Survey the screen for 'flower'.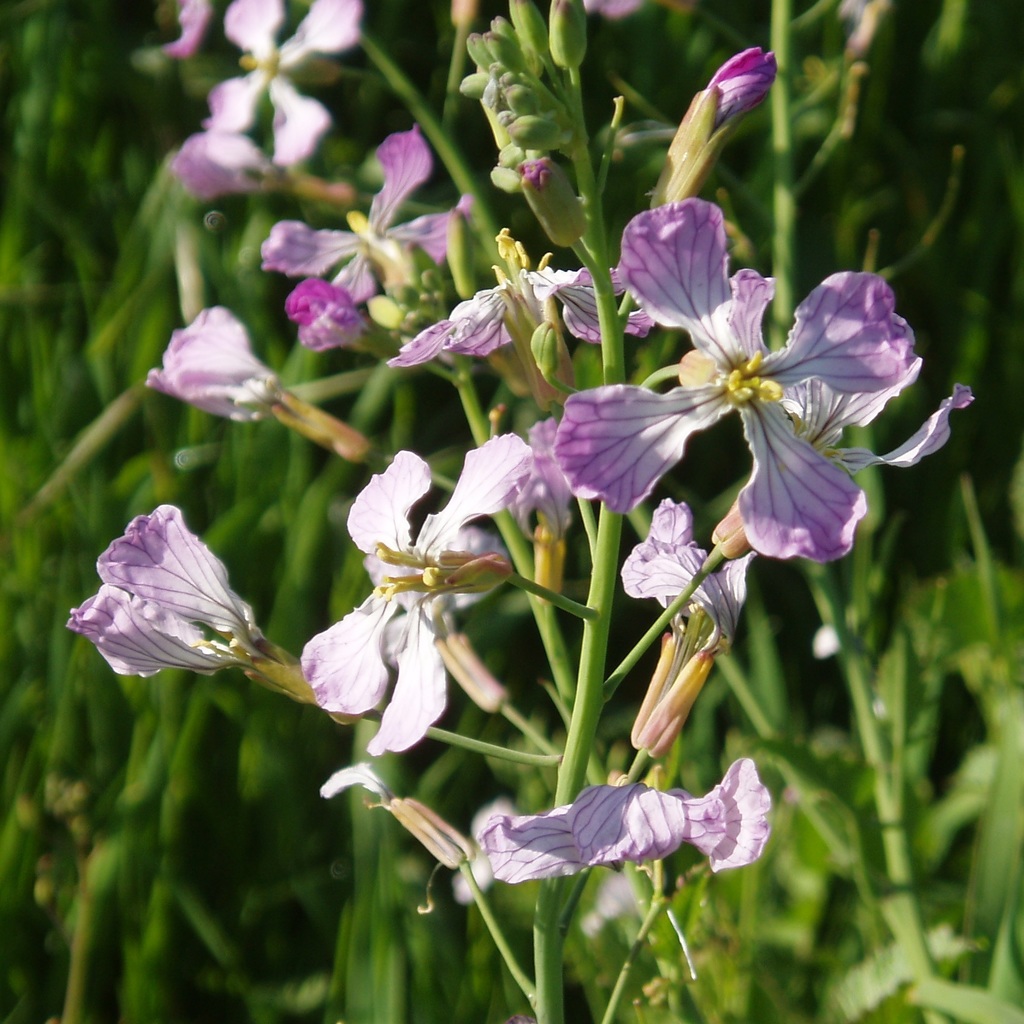
Survey found: [140,301,284,420].
